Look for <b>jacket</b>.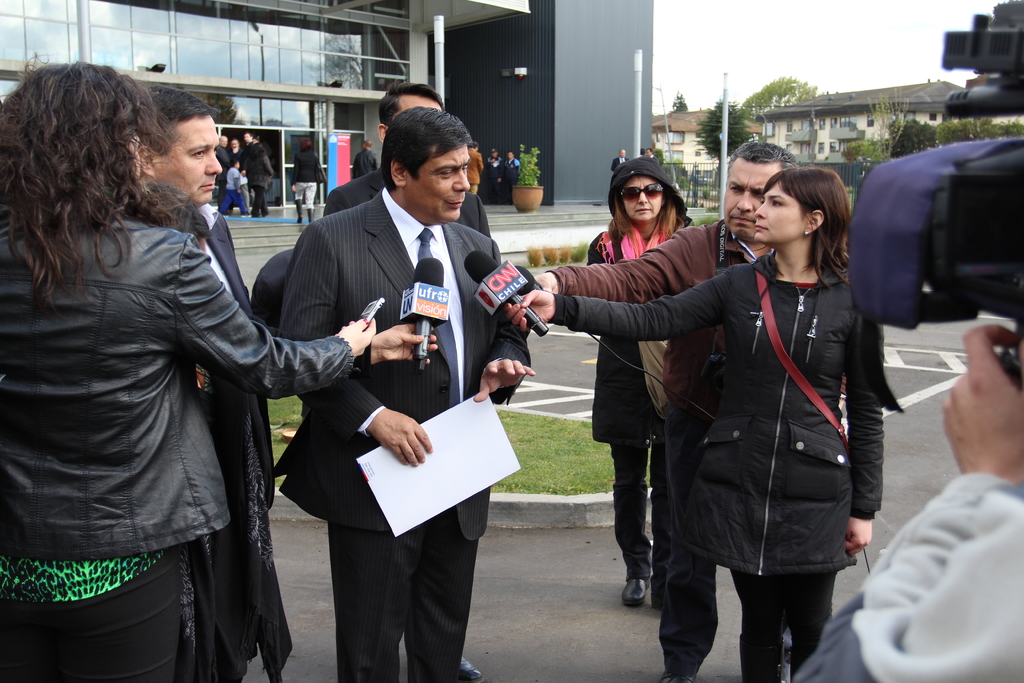
Found: x1=569, y1=254, x2=888, y2=575.
